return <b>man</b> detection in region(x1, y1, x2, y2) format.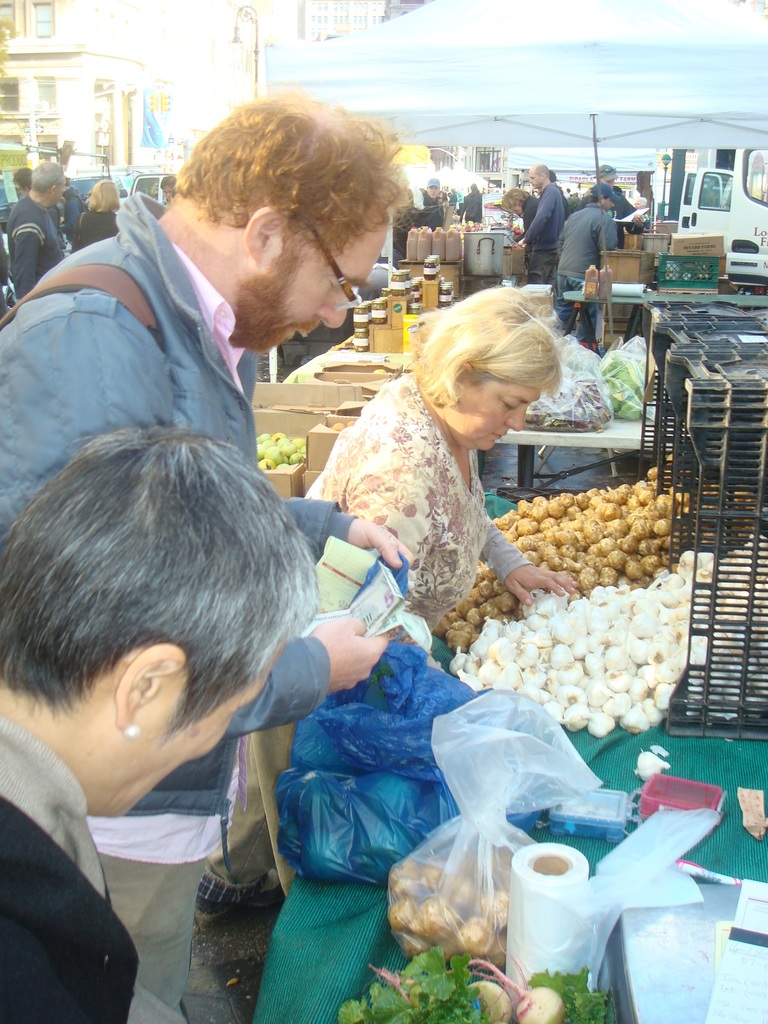
region(515, 164, 565, 297).
